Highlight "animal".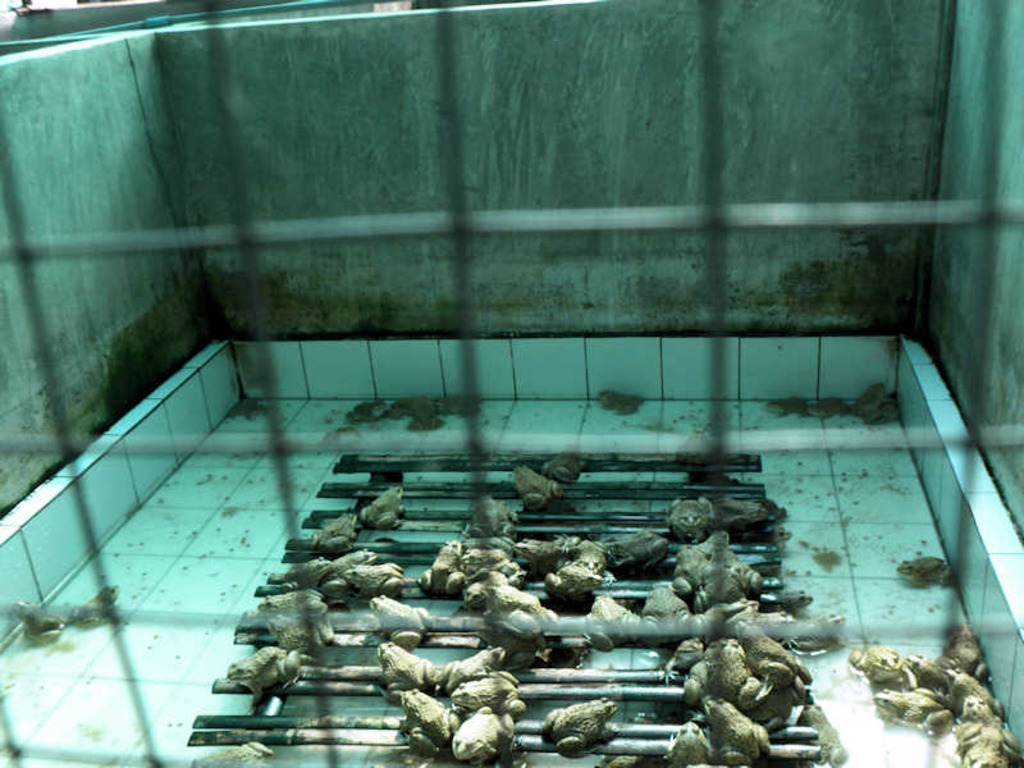
Highlighted region: [left=227, top=401, right=271, bottom=425].
